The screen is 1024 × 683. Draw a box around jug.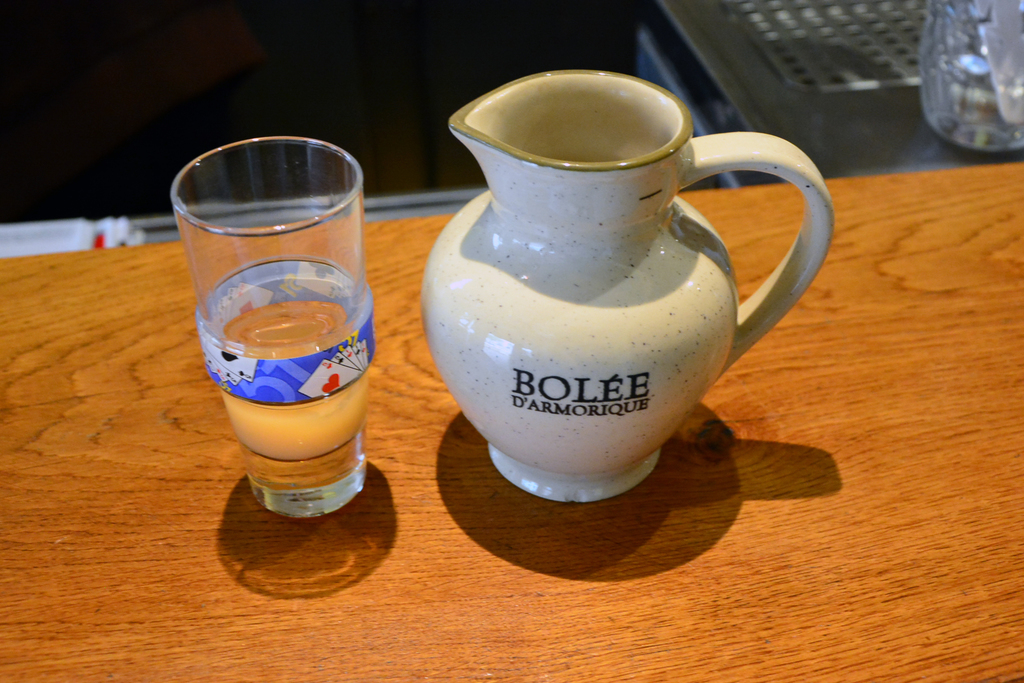
bbox=[435, 86, 812, 509].
